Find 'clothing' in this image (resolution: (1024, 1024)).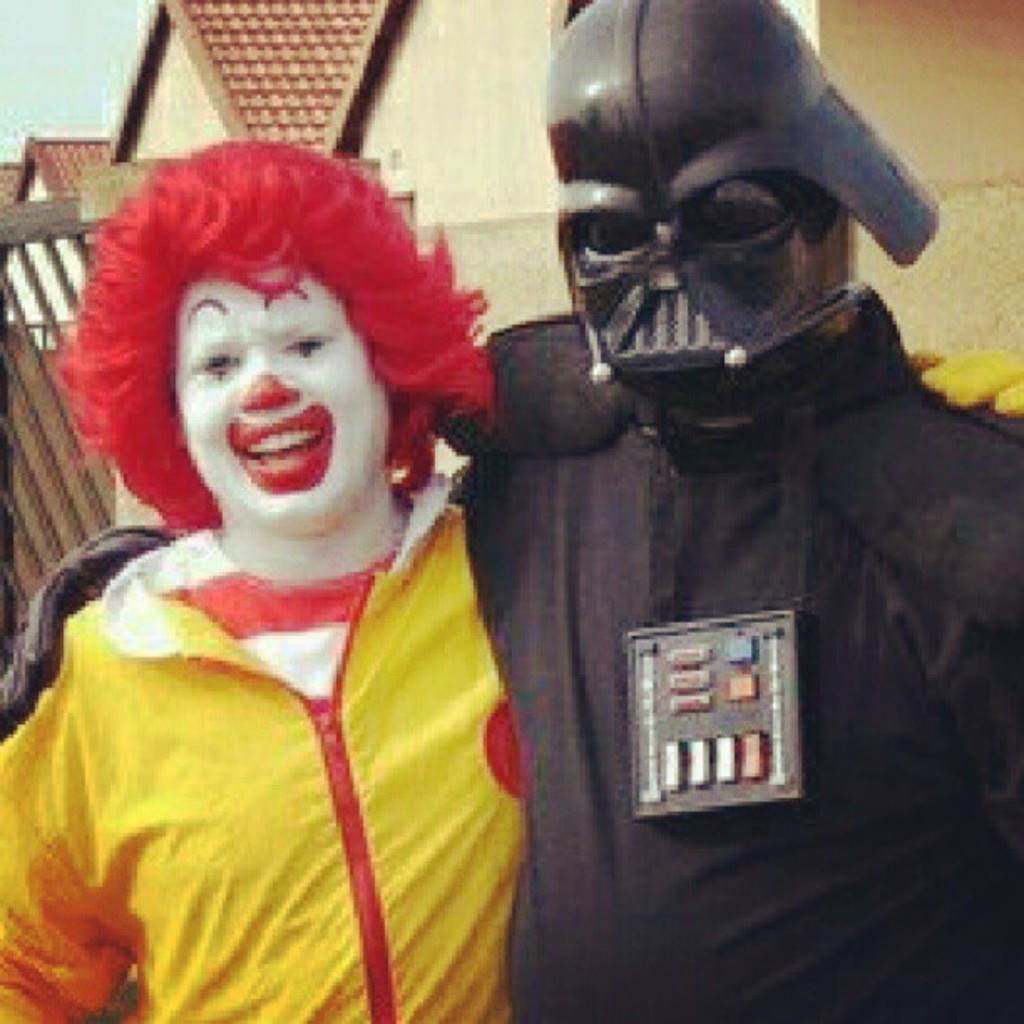
detection(25, 370, 550, 1017).
